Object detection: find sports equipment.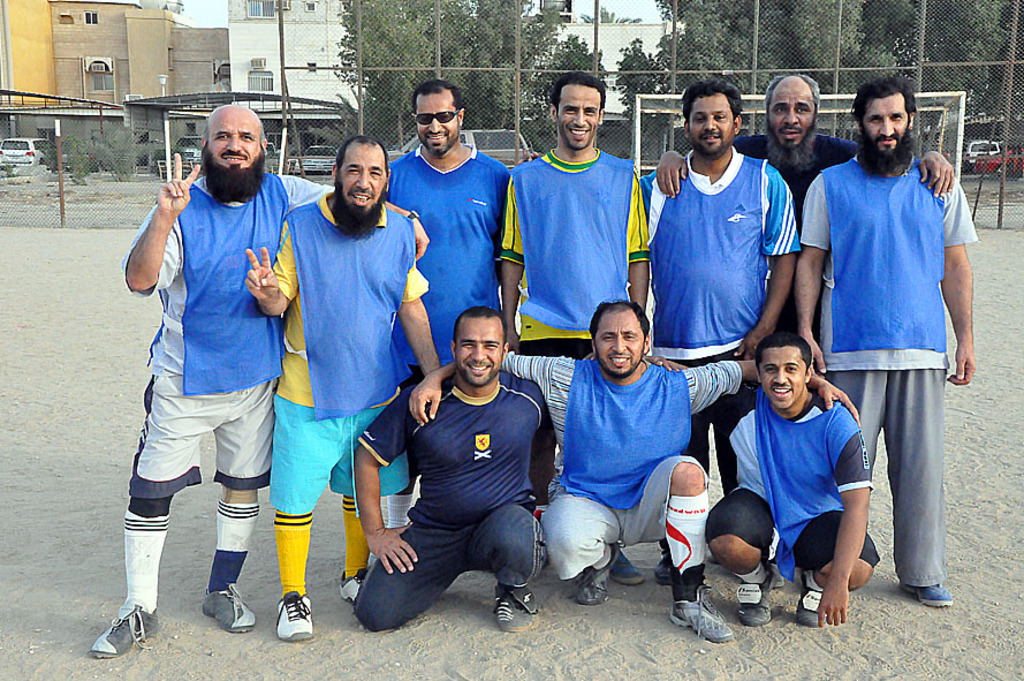
669,603,735,643.
